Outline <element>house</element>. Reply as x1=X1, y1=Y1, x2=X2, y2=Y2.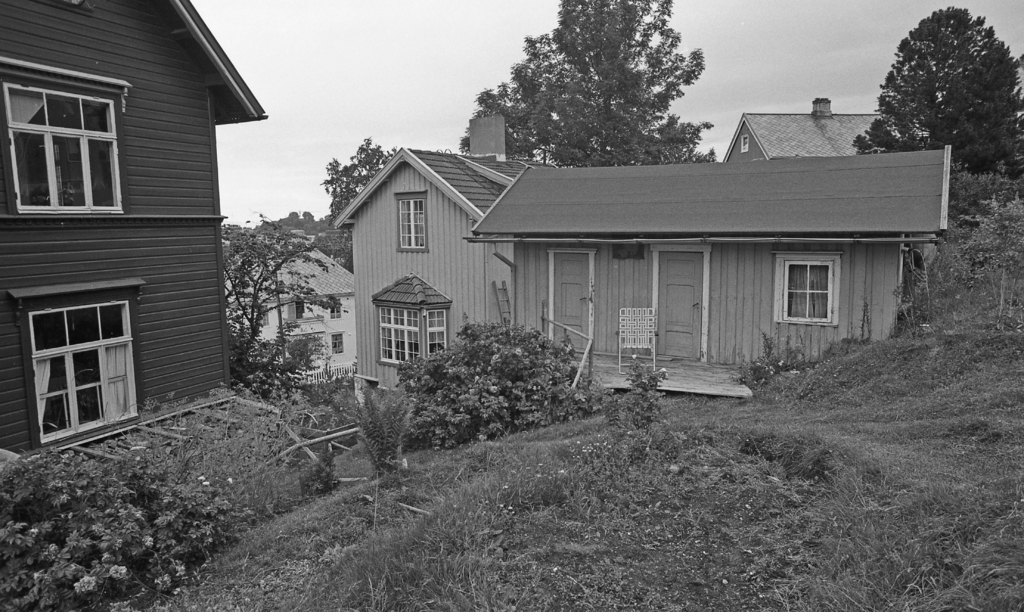
x1=0, y1=0, x2=246, y2=458.
